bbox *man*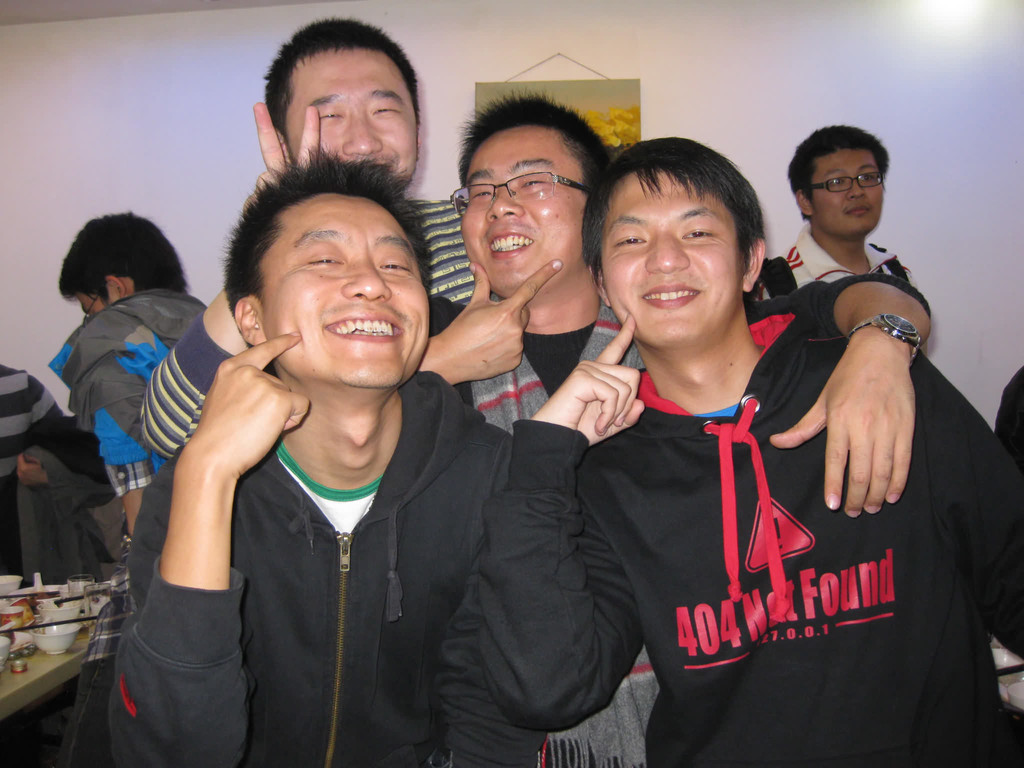
locate(32, 200, 210, 544)
